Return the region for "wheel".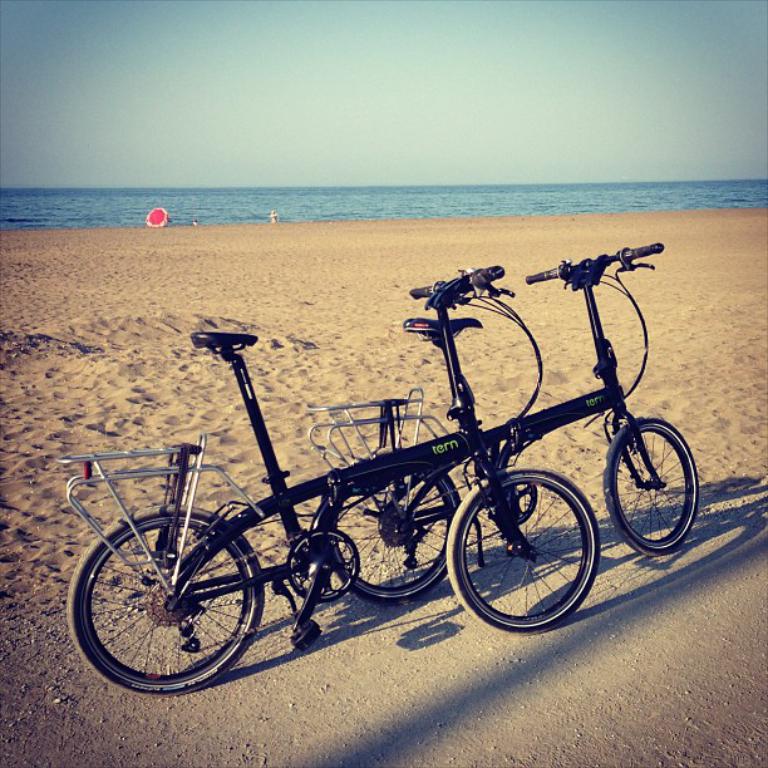
bbox=(67, 504, 269, 696).
